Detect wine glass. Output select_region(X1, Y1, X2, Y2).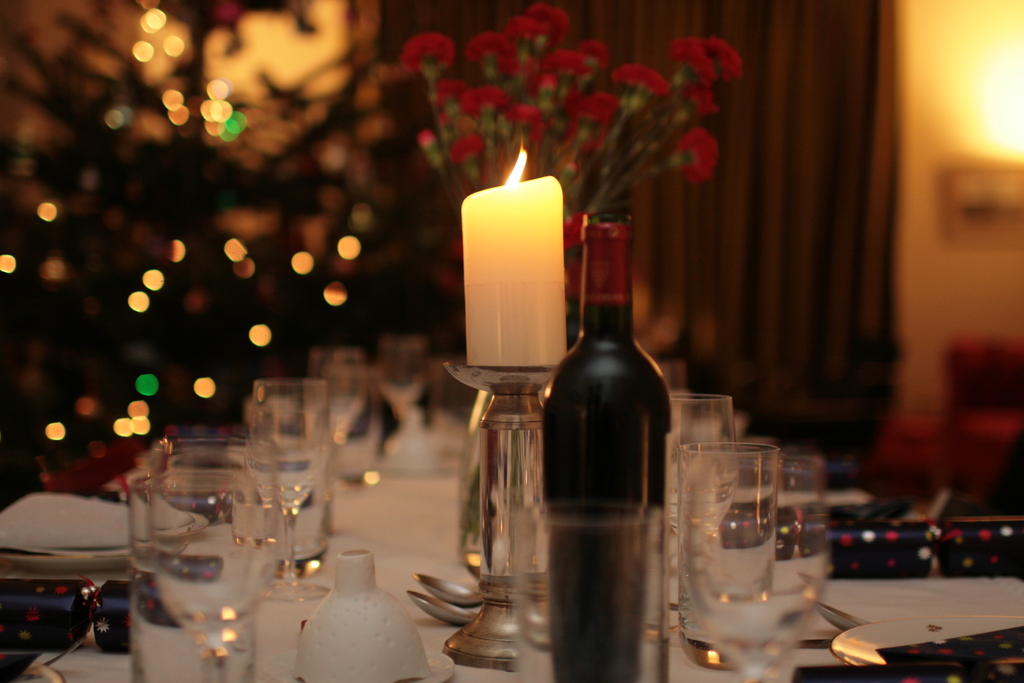
select_region(241, 378, 333, 609).
